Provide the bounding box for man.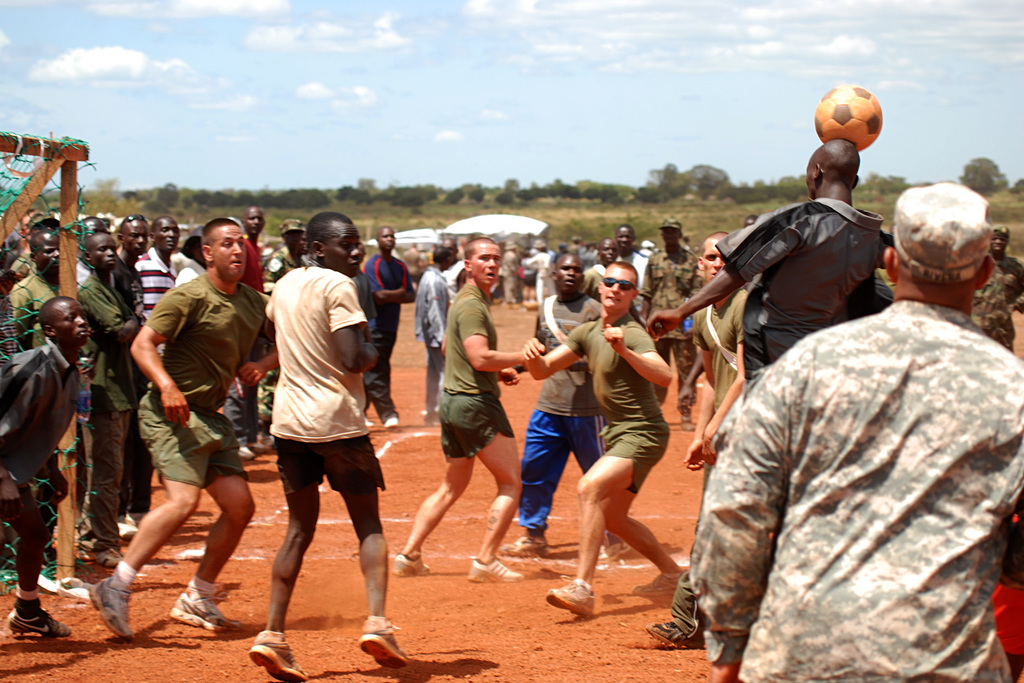
bbox=(677, 174, 1023, 682).
